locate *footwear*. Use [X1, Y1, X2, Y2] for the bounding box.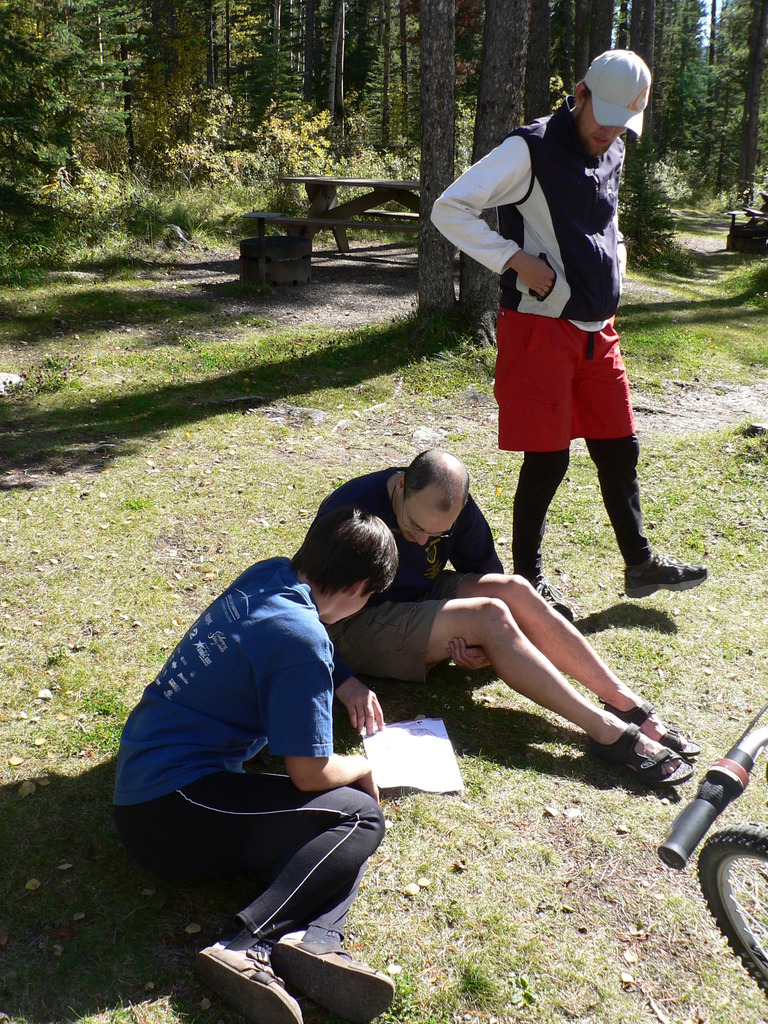
[533, 575, 577, 623].
